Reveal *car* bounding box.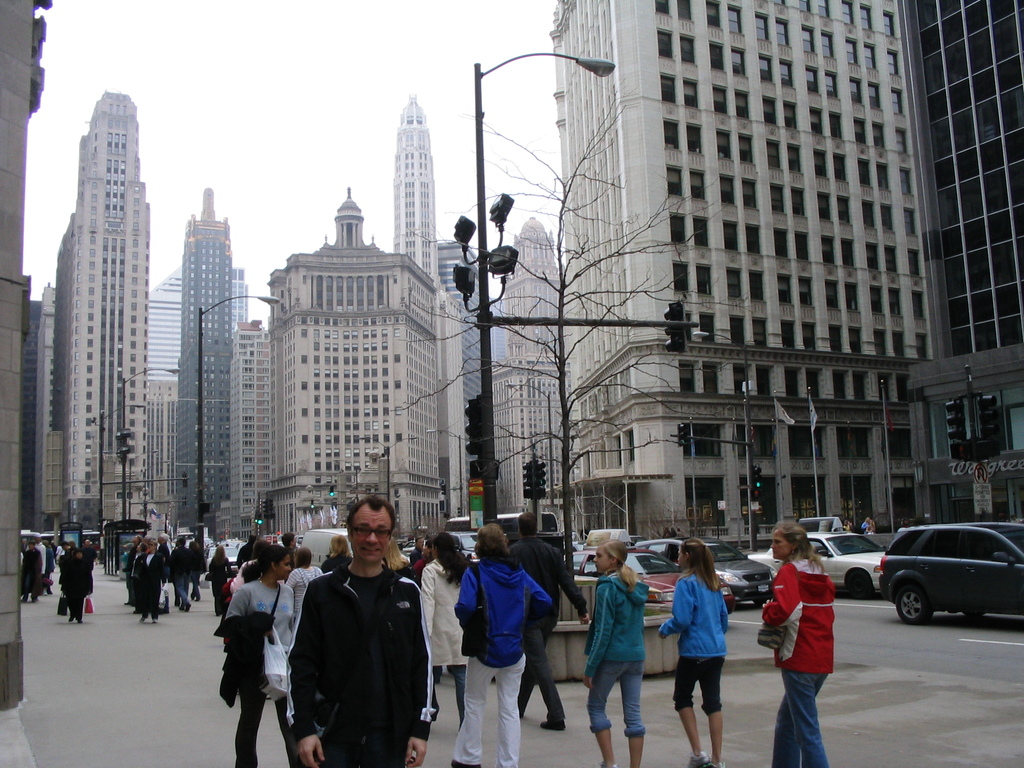
Revealed: 568/543/691/606.
